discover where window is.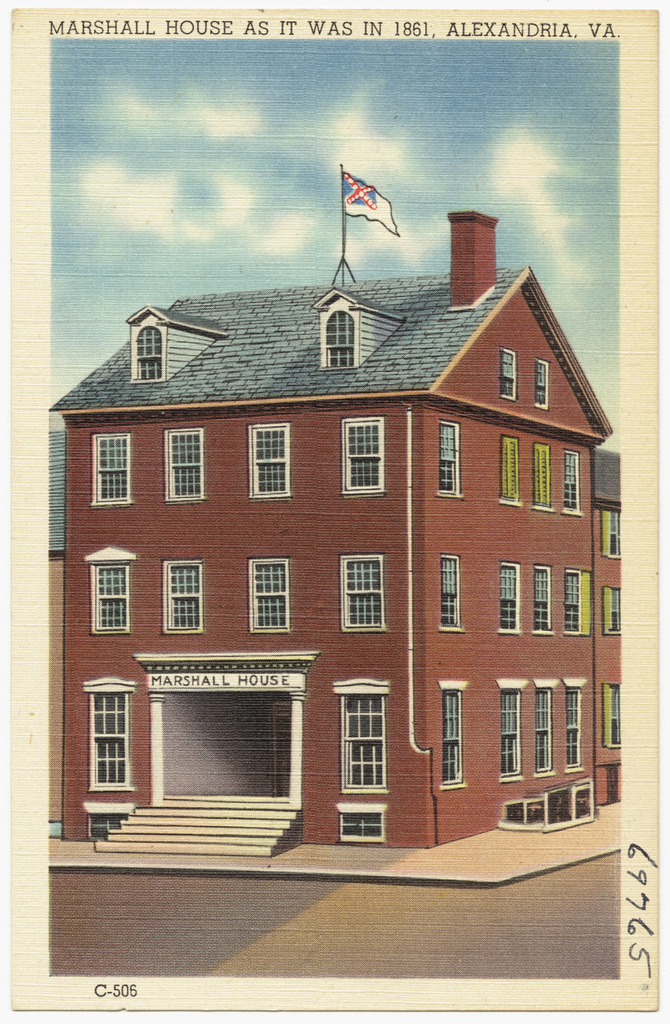
Discovered at crop(492, 343, 518, 401).
